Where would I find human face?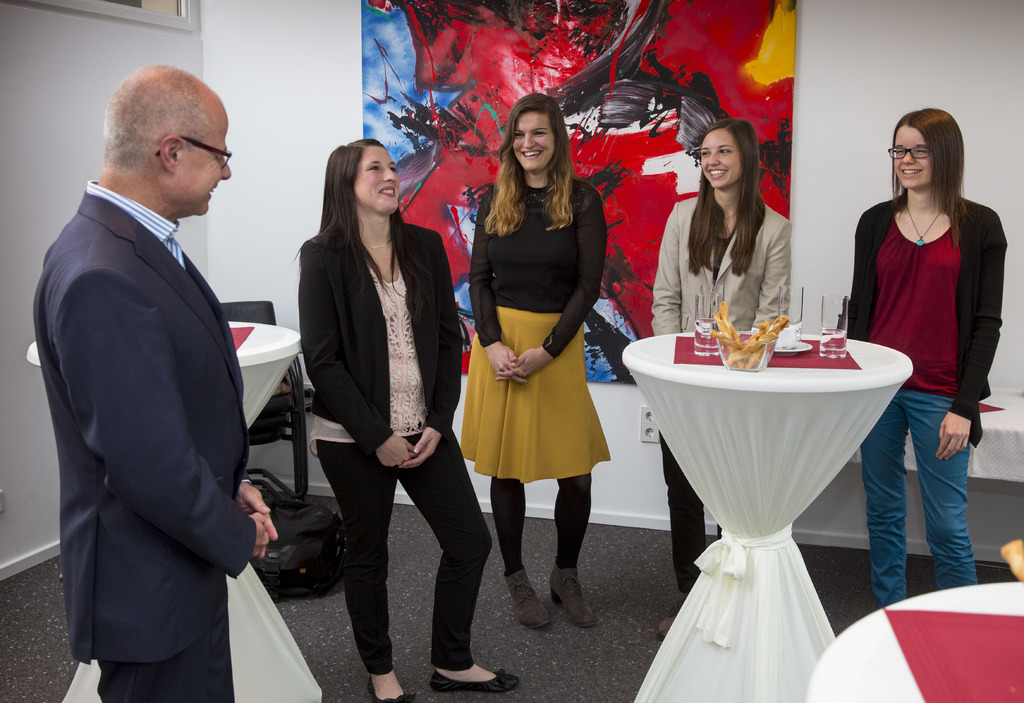
At box=[705, 130, 740, 188].
